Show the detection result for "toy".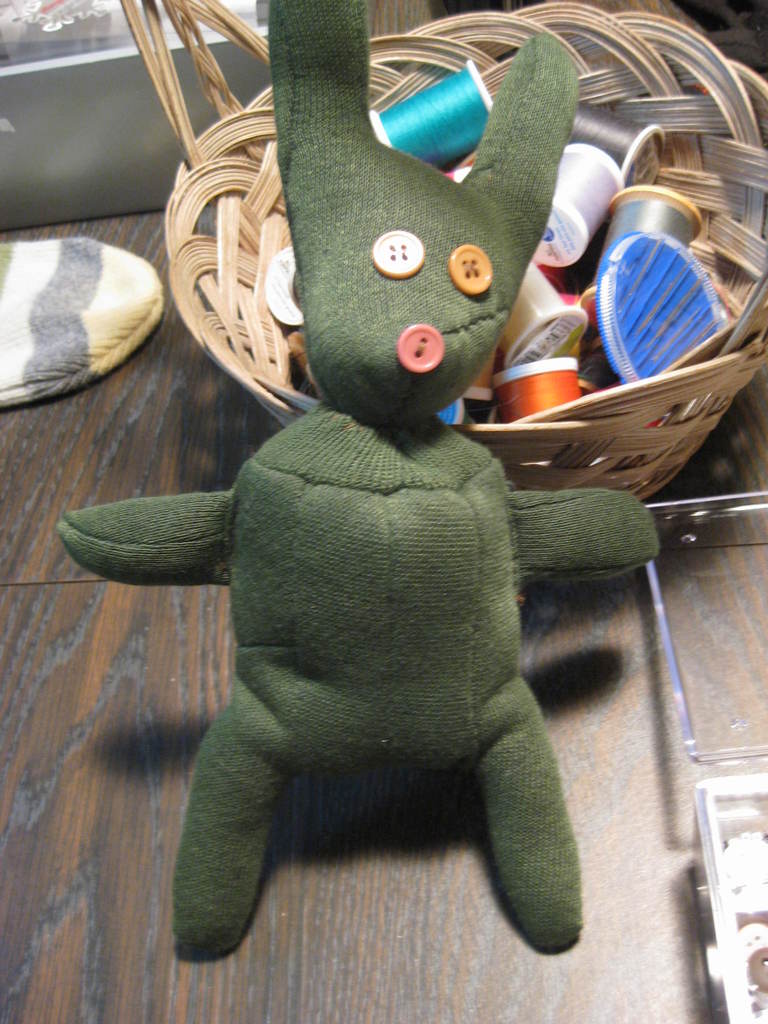
select_region(49, 0, 668, 948).
